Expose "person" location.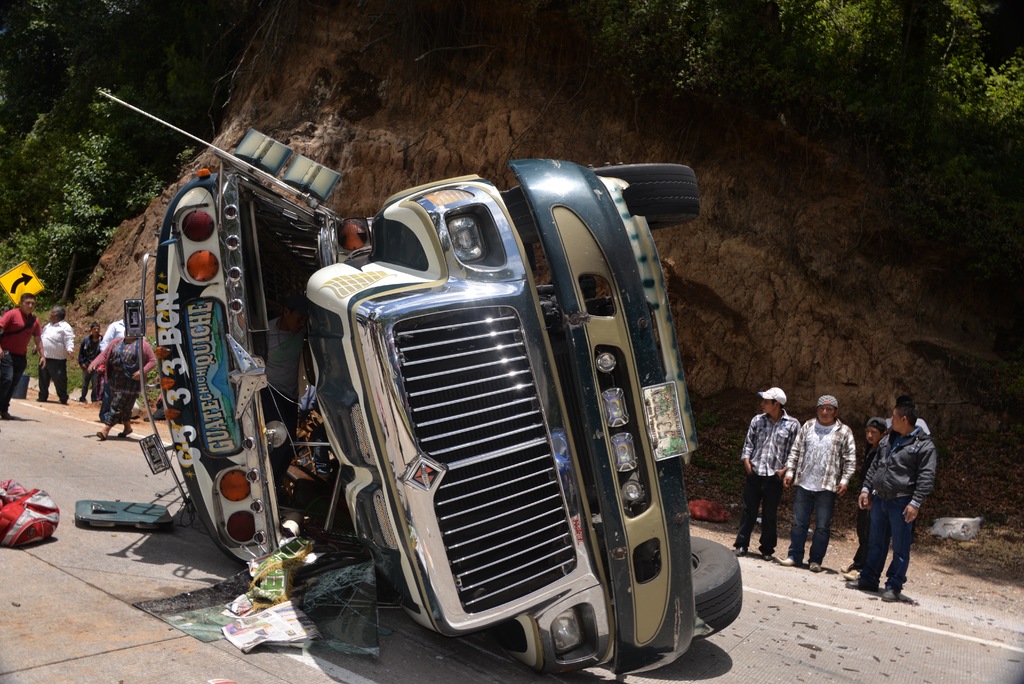
Exposed at detection(76, 320, 102, 402).
